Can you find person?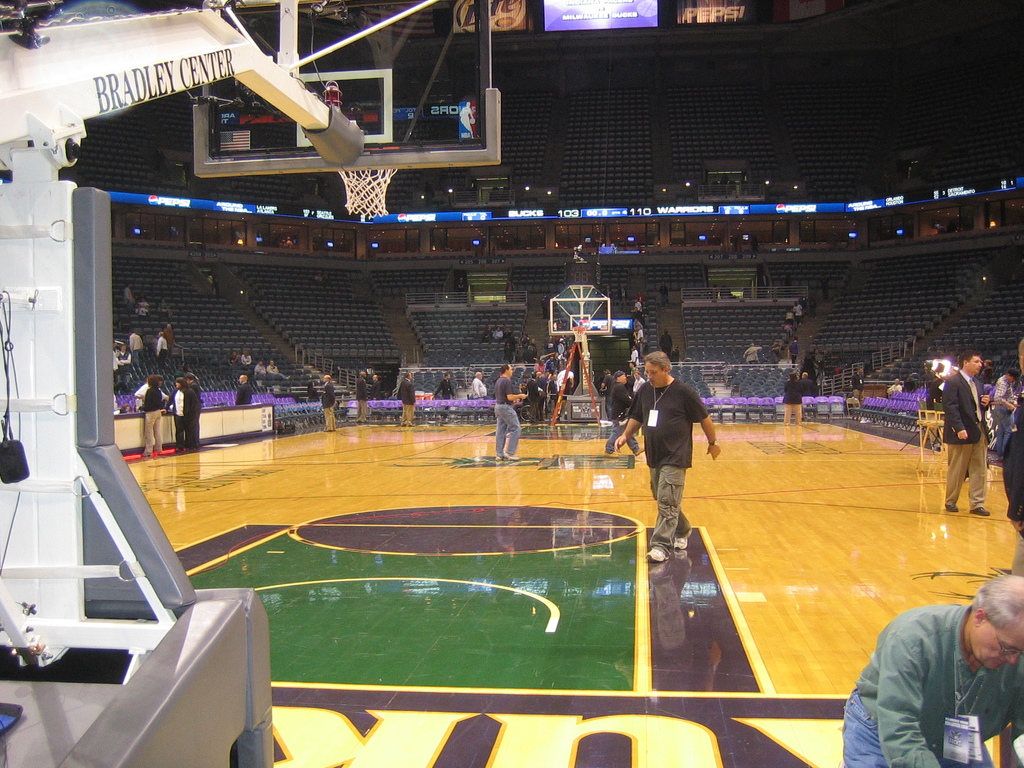
Yes, bounding box: region(394, 373, 414, 428).
